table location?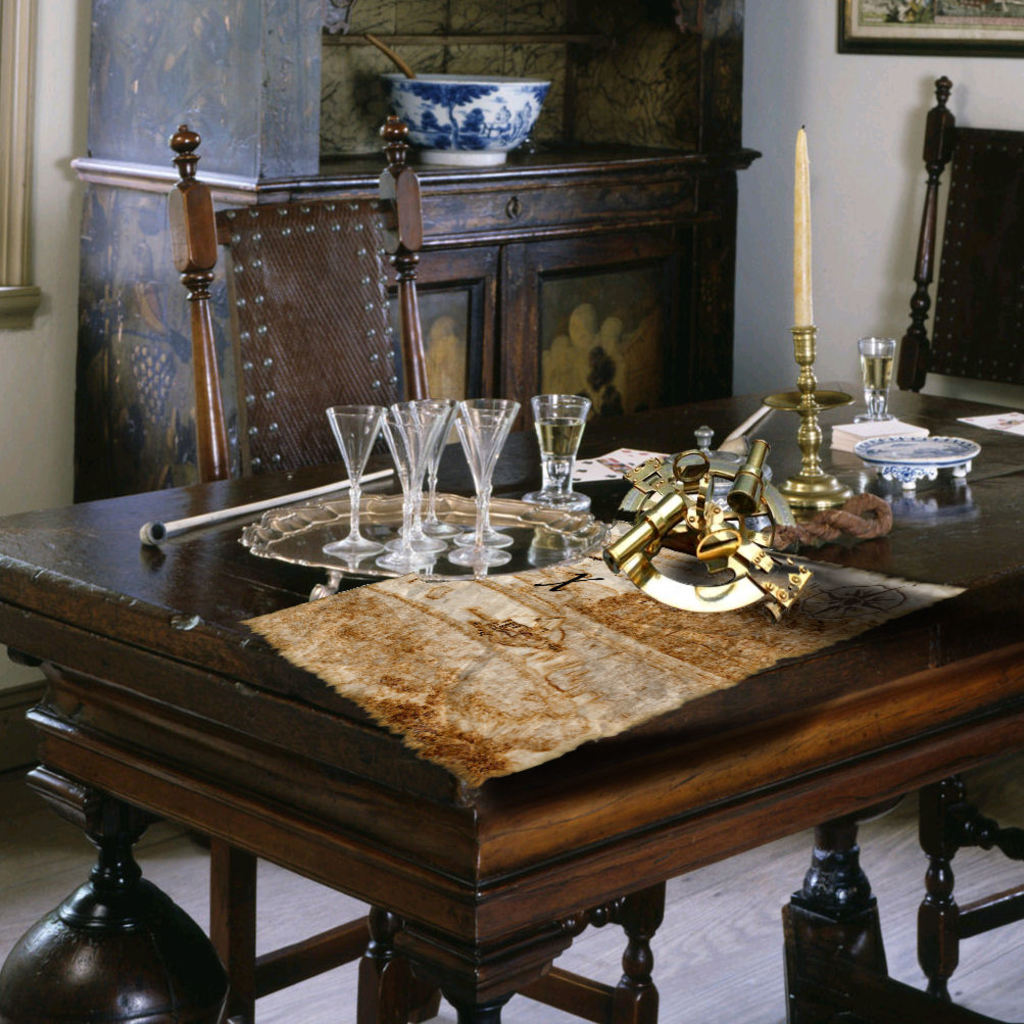
(0, 428, 973, 1021)
